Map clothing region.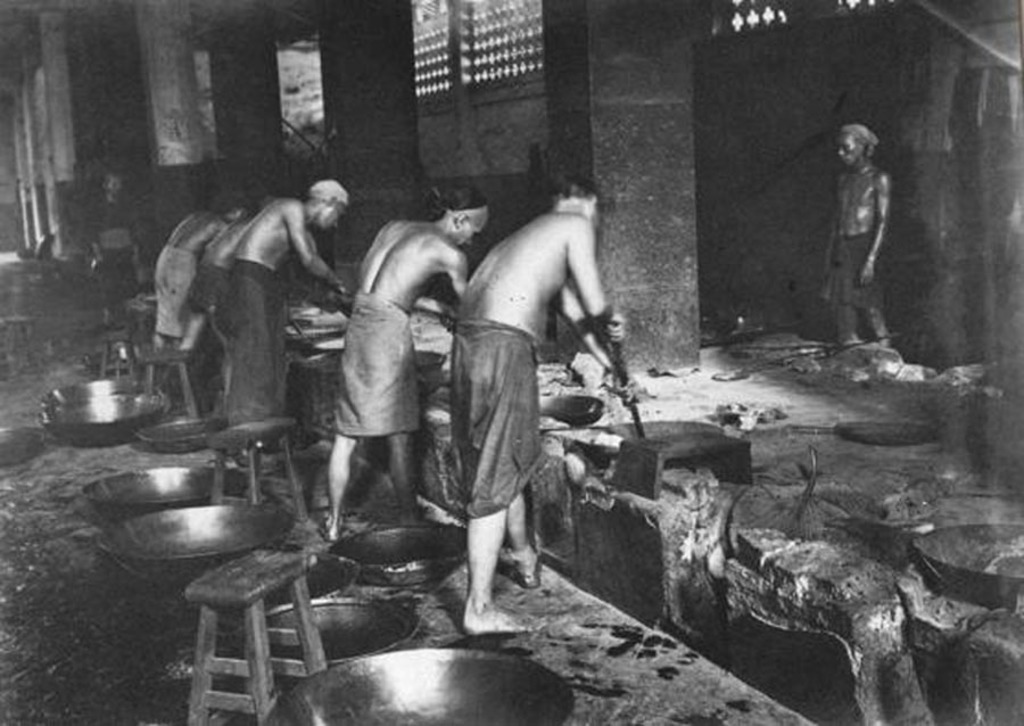
Mapped to <bbox>329, 291, 410, 439</bbox>.
